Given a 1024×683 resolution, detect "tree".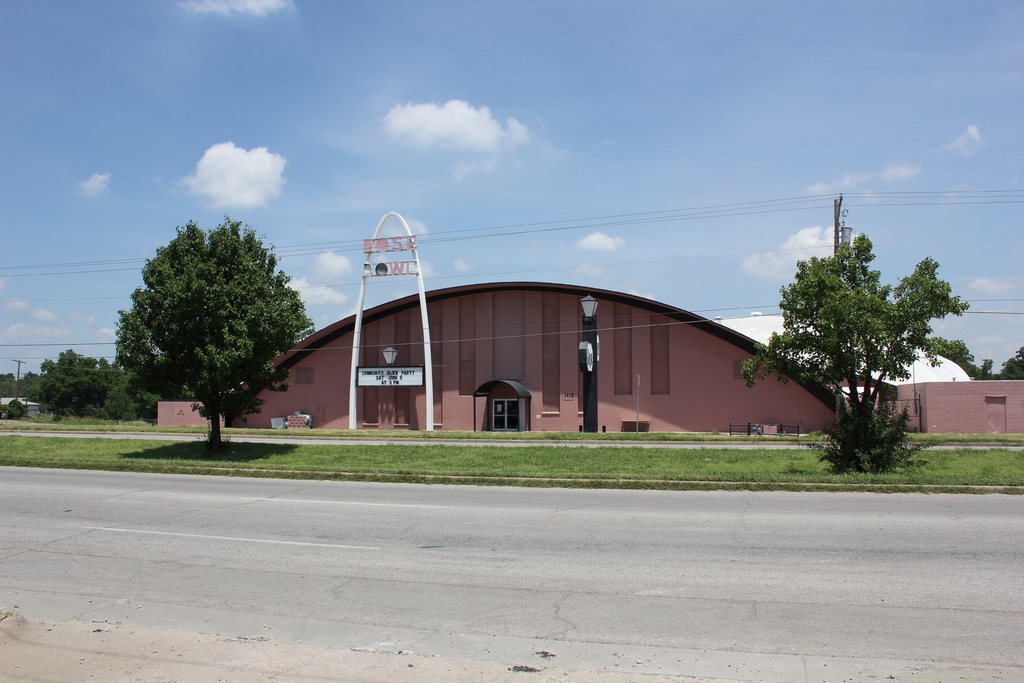
bbox(768, 202, 979, 481).
